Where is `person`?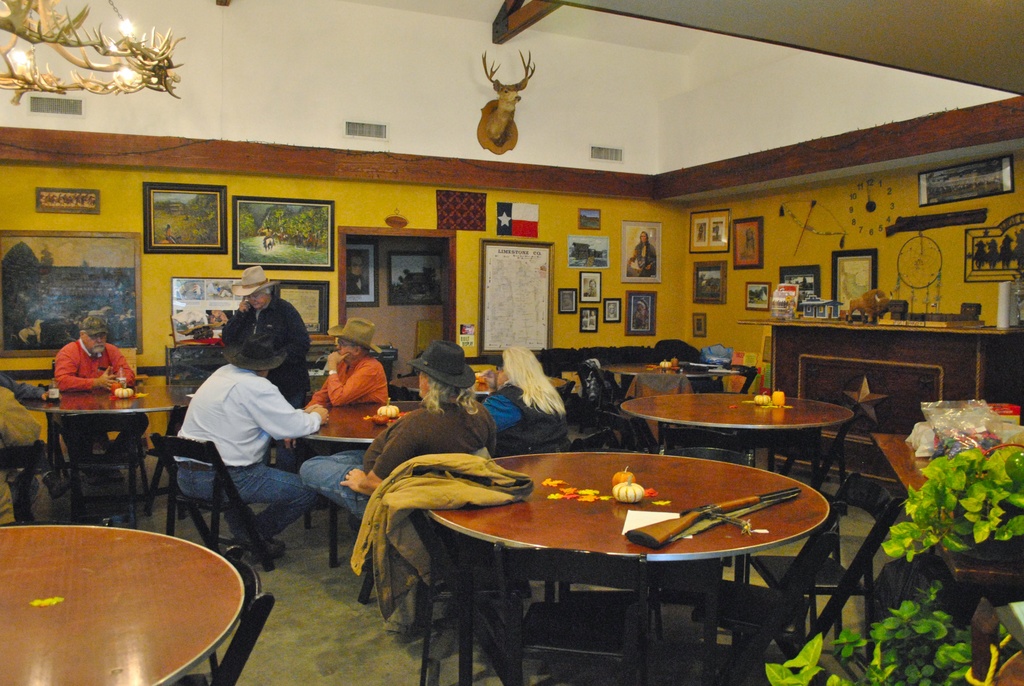
{"x1": 217, "y1": 263, "x2": 314, "y2": 416}.
